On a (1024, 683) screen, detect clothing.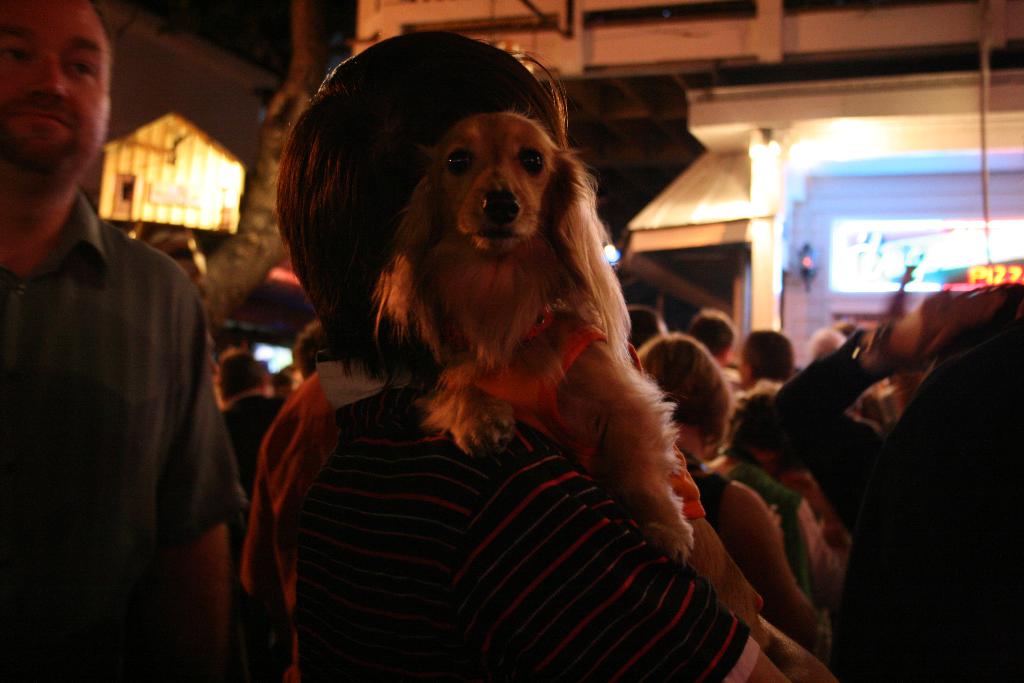
x1=0 y1=195 x2=248 y2=682.
